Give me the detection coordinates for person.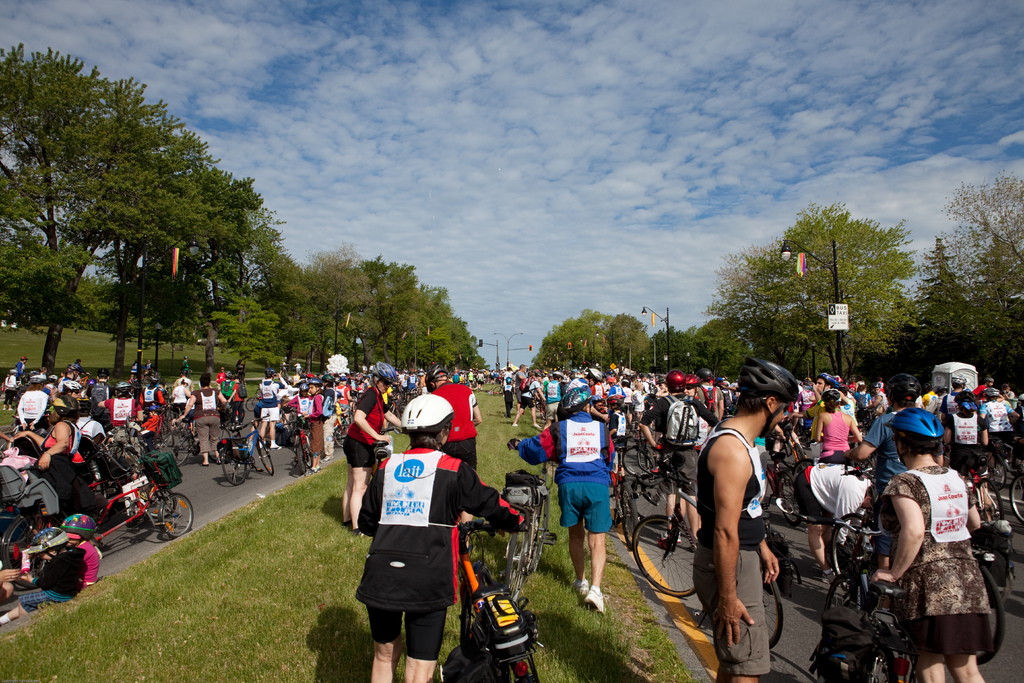
{"x1": 977, "y1": 386, "x2": 1020, "y2": 443}.
